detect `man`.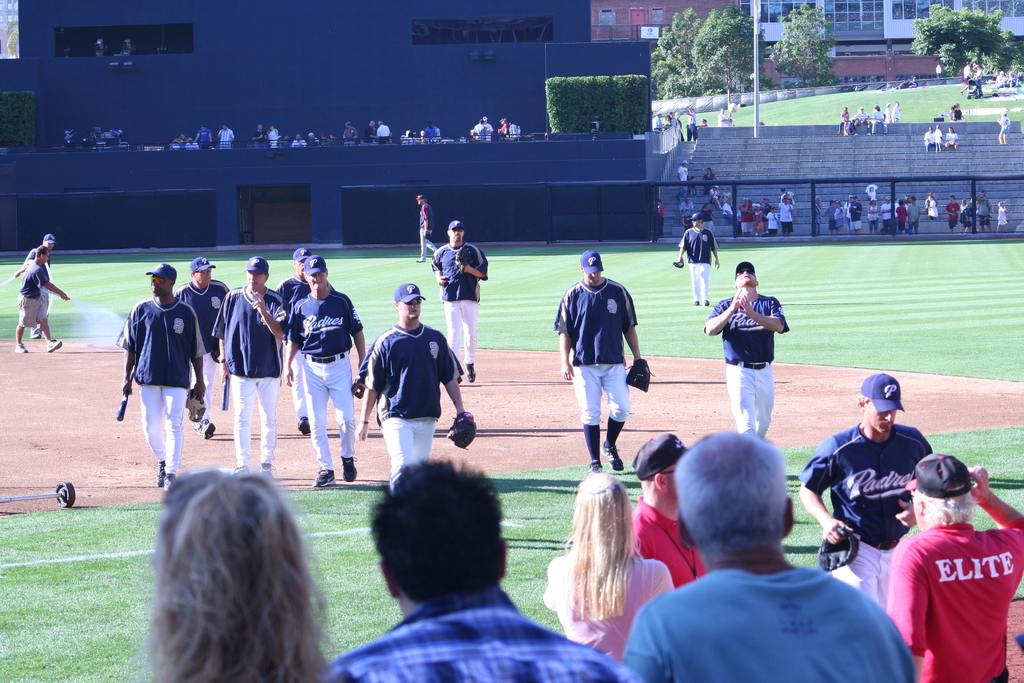
Detected at [854, 106, 872, 136].
